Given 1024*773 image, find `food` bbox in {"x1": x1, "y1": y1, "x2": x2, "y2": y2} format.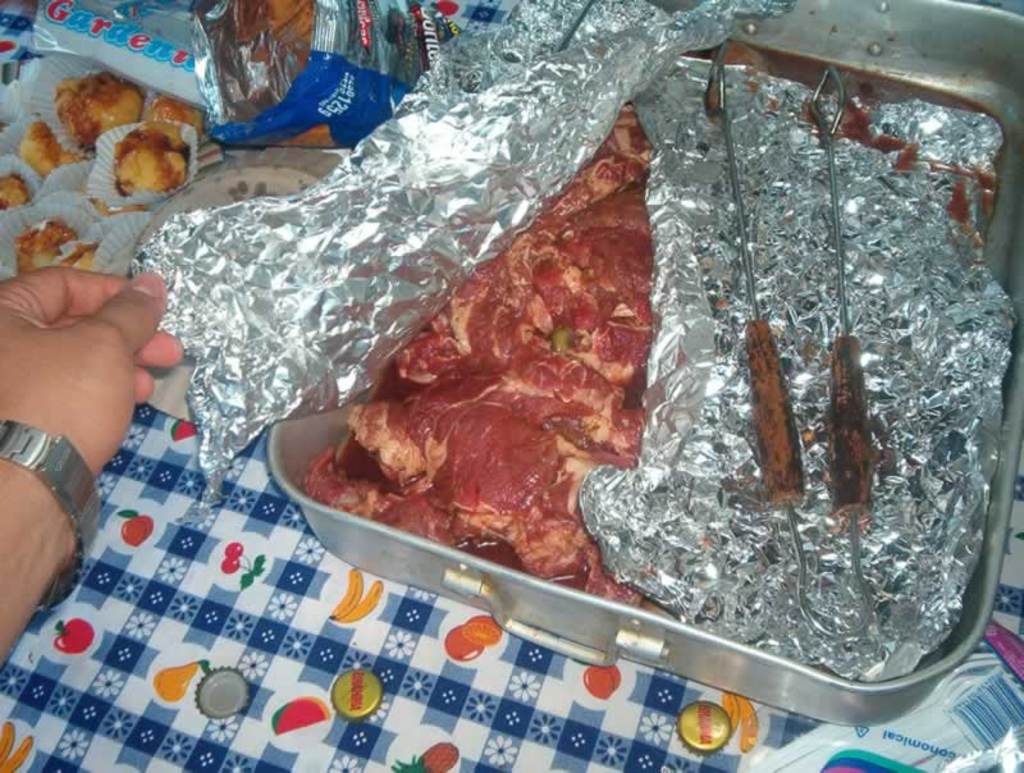
{"x1": 18, "y1": 125, "x2": 90, "y2": 177}.
